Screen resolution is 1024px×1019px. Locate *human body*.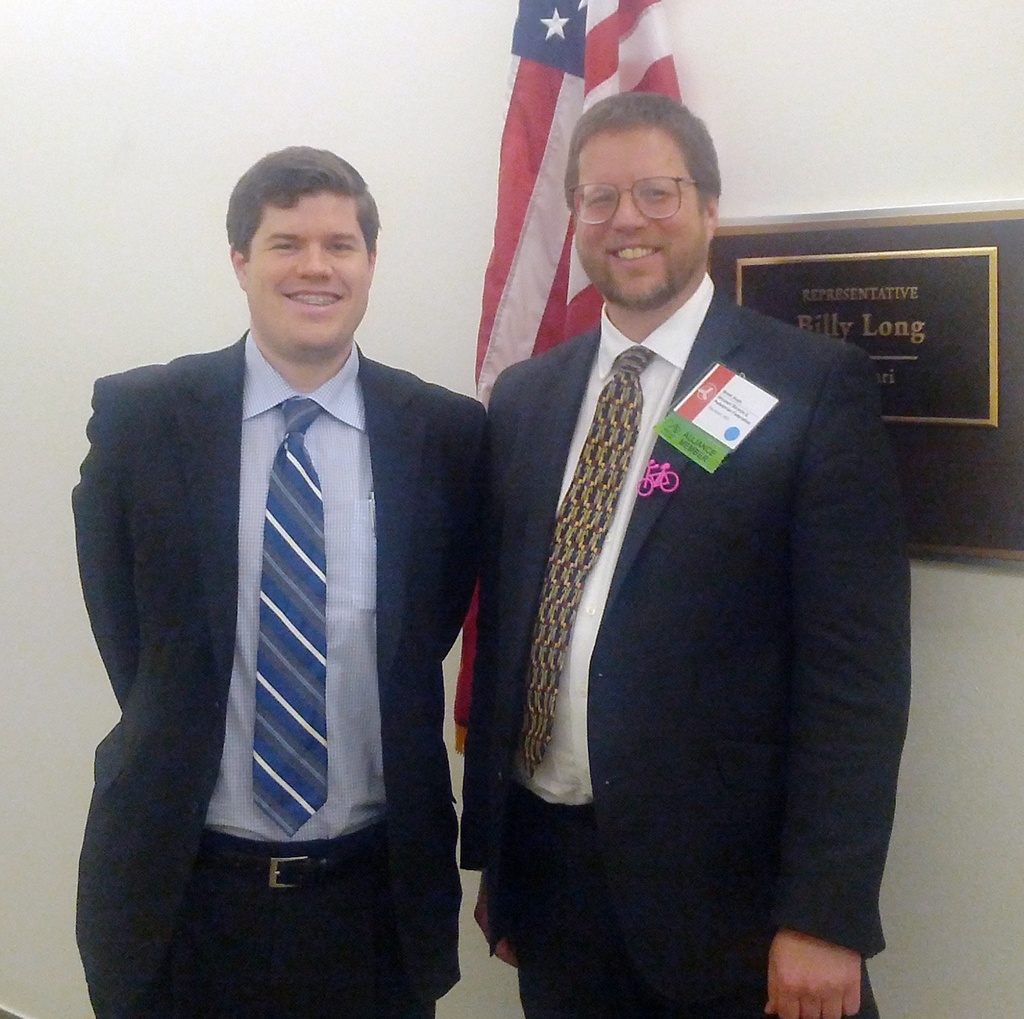
box=[448, 148, 887, 1018].
